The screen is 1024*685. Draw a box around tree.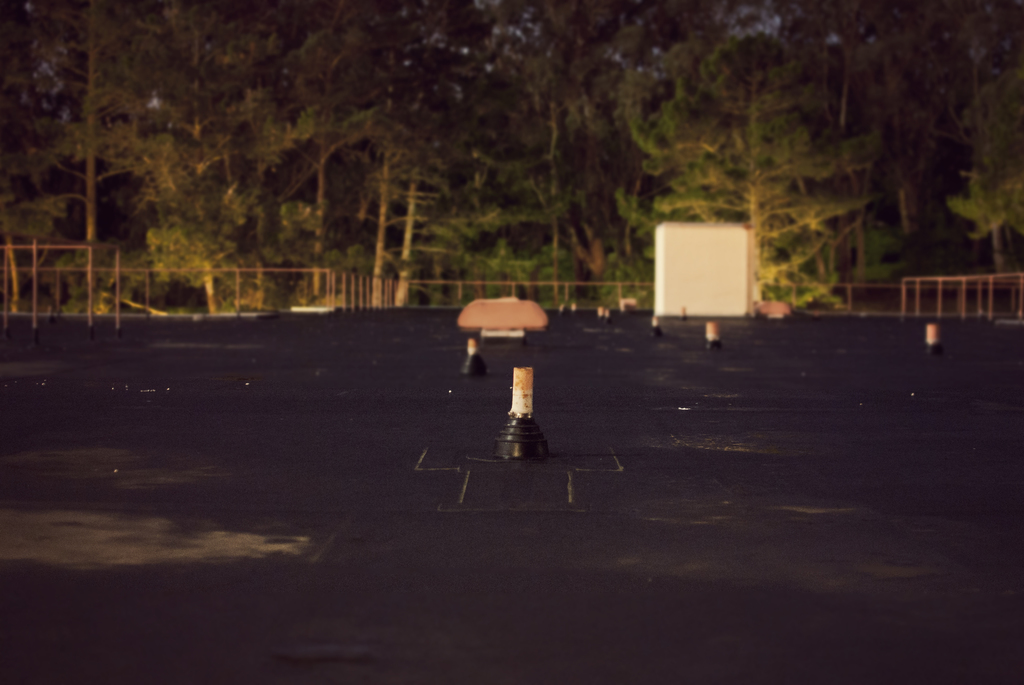
region(0, 0, 609, 310).
